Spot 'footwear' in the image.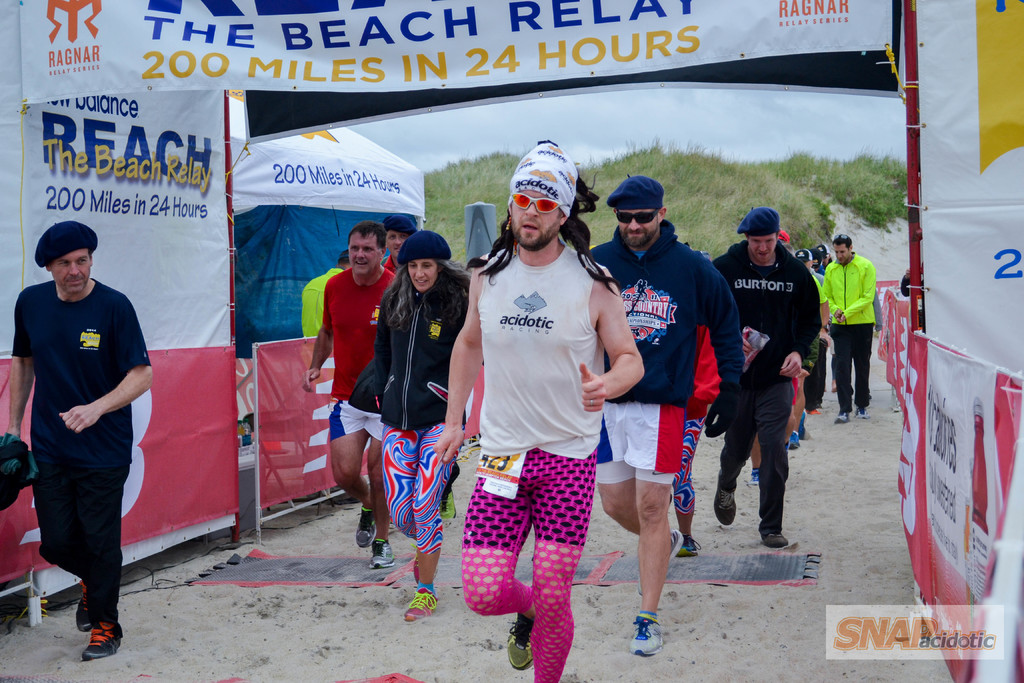
'footwear' found at box(507, 613, 542, 670).
